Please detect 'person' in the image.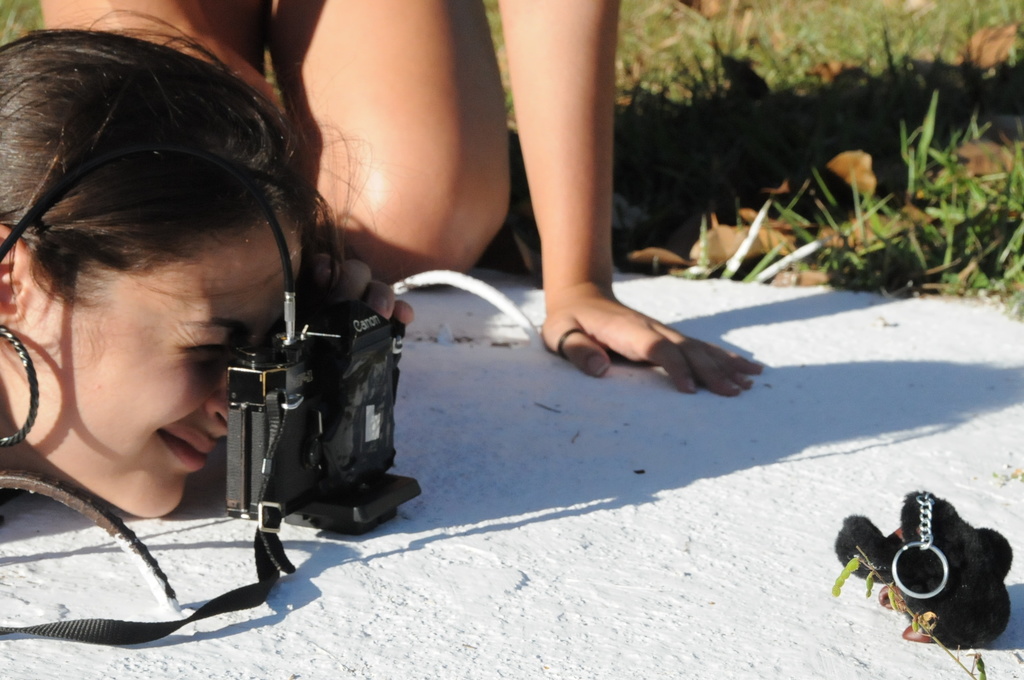
locate(0, 24, 413, 515).
